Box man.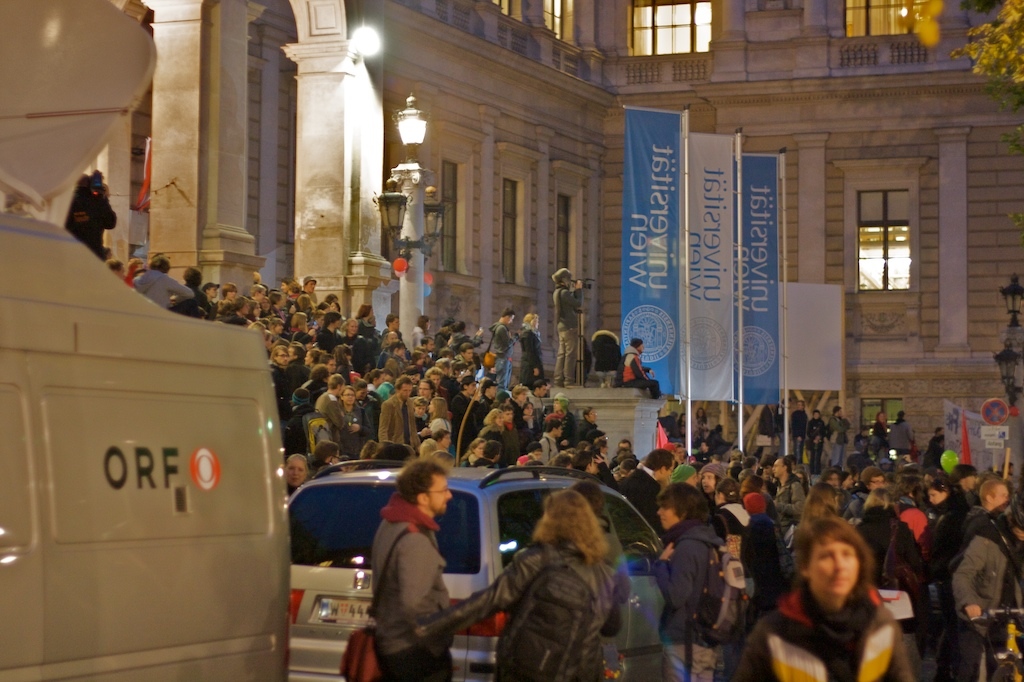
828, 405, 851, 470.
